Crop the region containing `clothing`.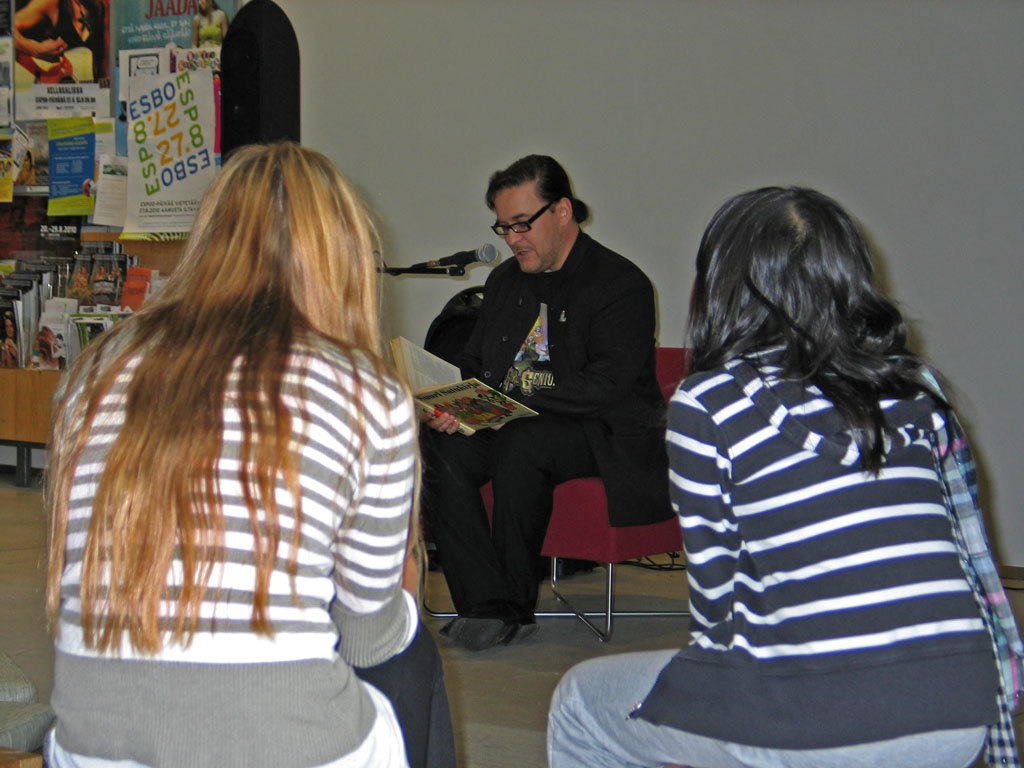
Crop region: box(619, 248, 996, 761).
